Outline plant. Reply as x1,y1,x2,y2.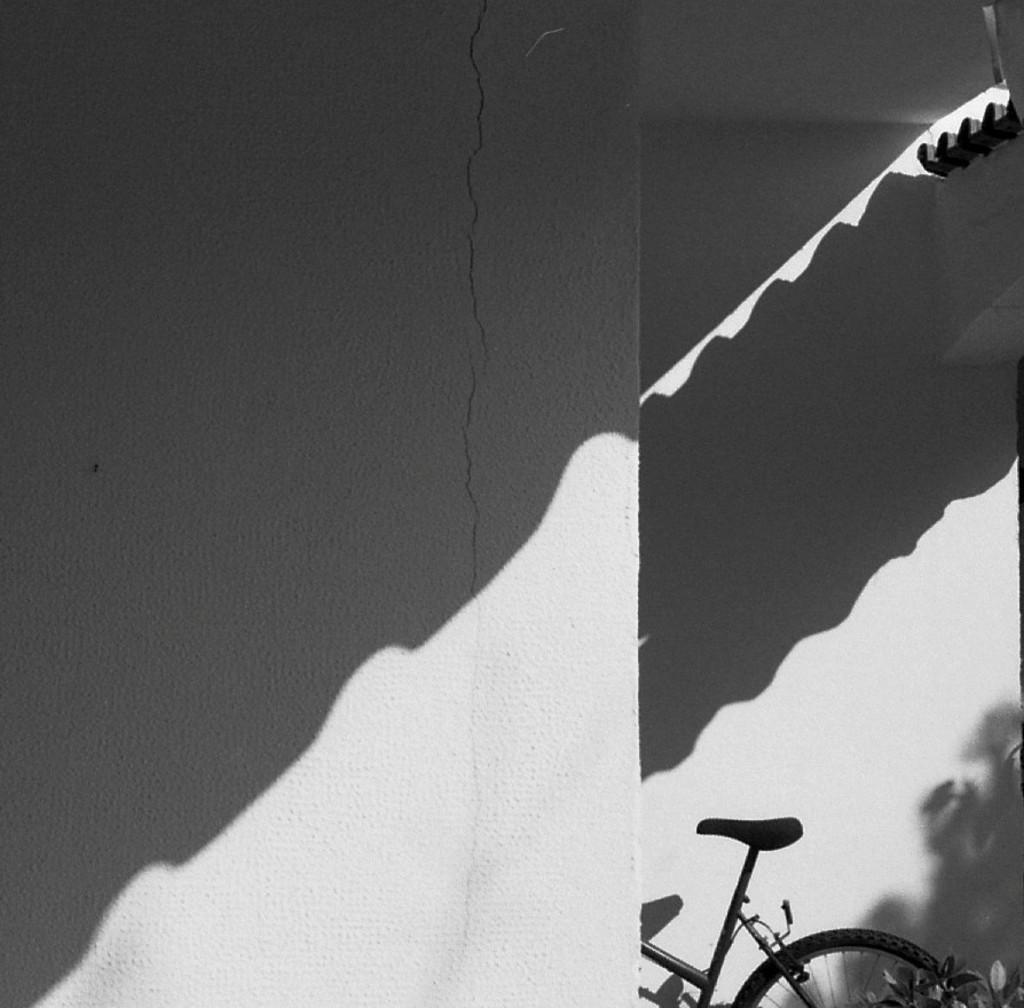
859,953,1023,1007.
